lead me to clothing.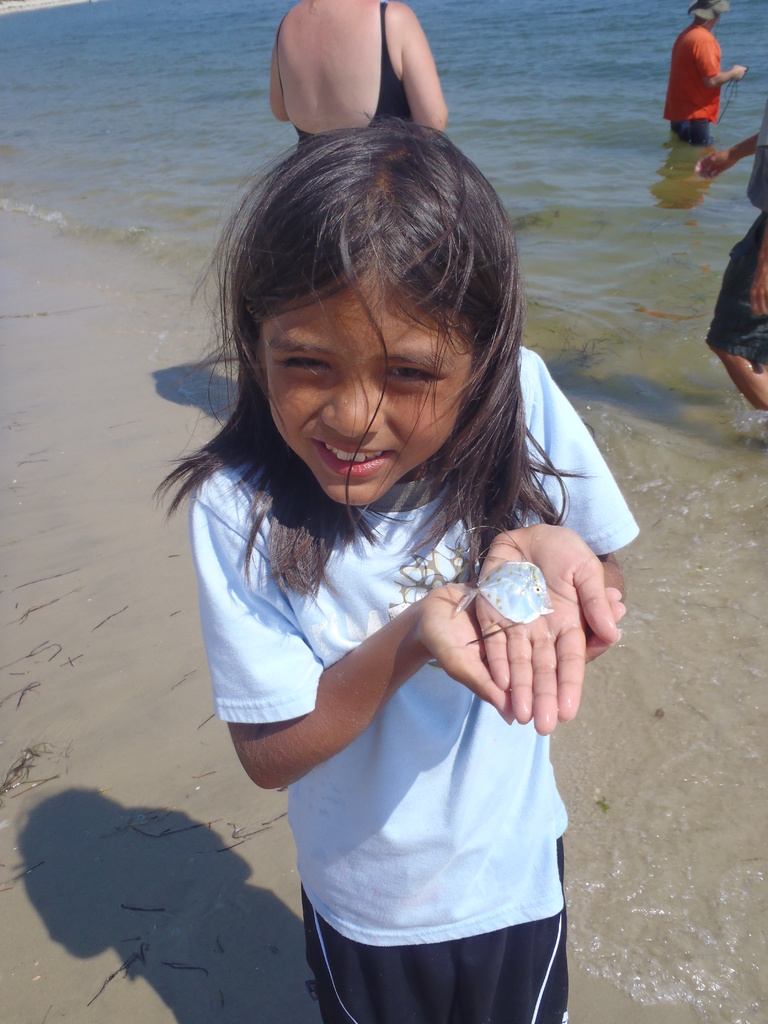
Lead to locate(664, 19, 723, 147).
